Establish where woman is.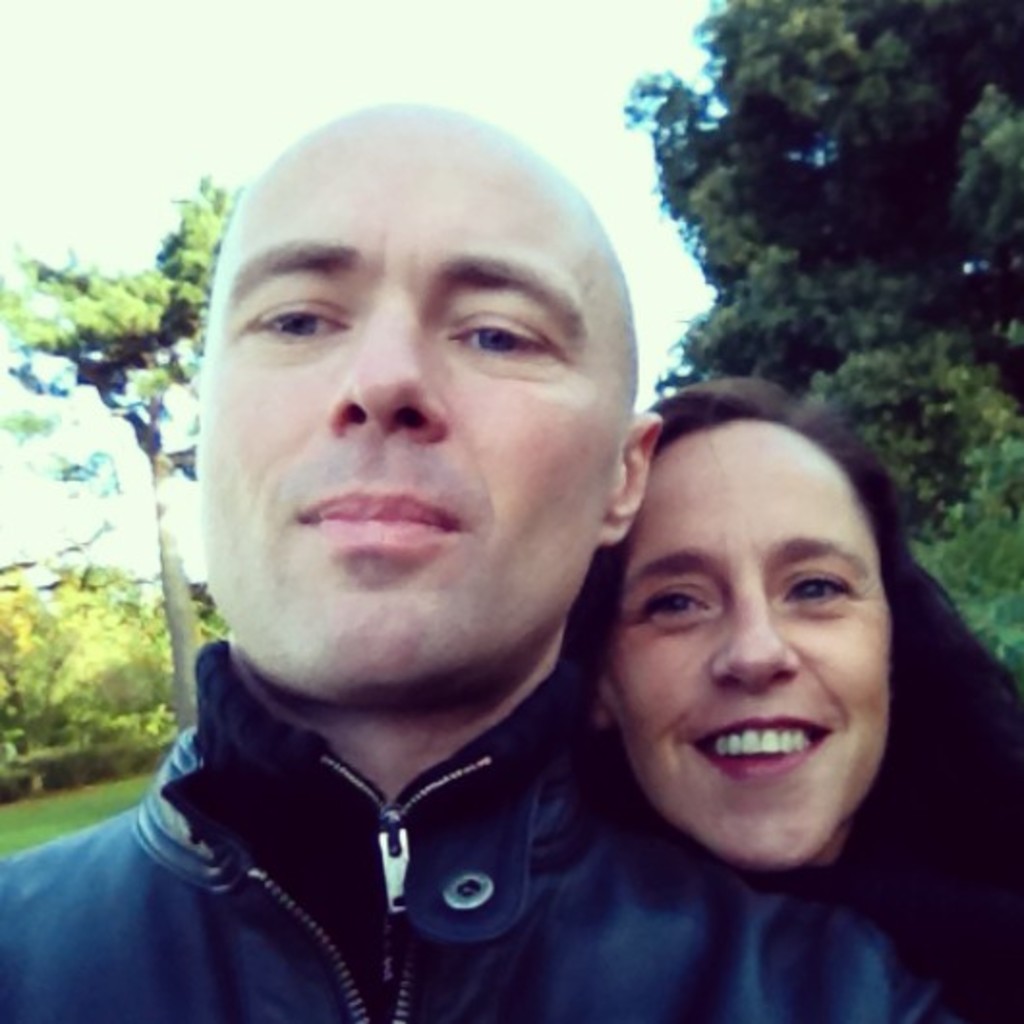
Established at box=[473, 344, 1001, 983].
